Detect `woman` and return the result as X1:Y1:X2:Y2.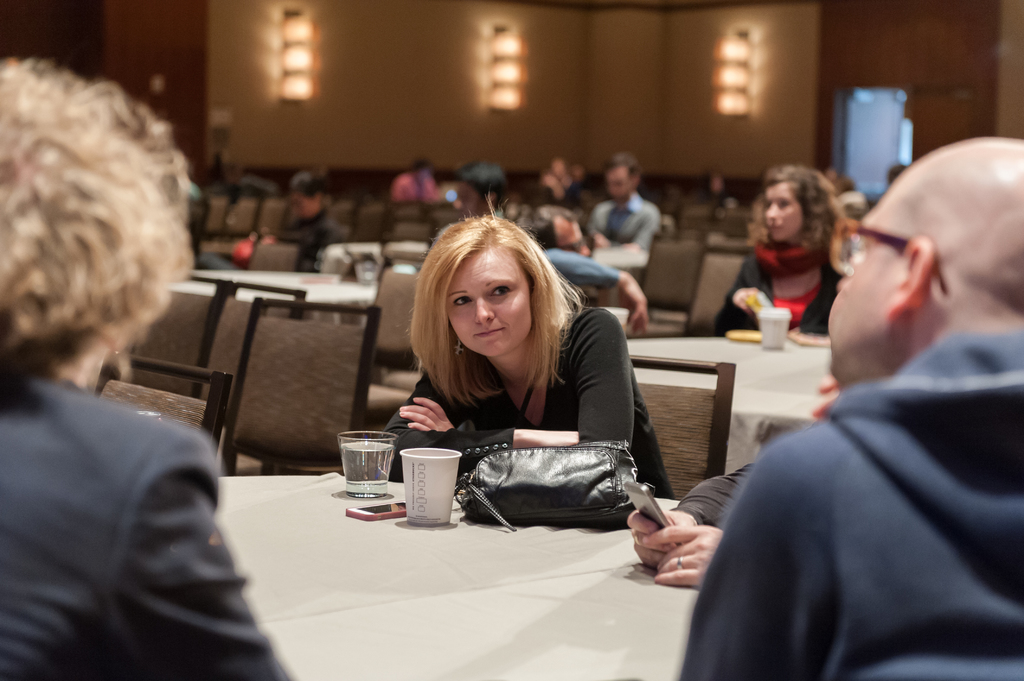
719:160:858:333.
